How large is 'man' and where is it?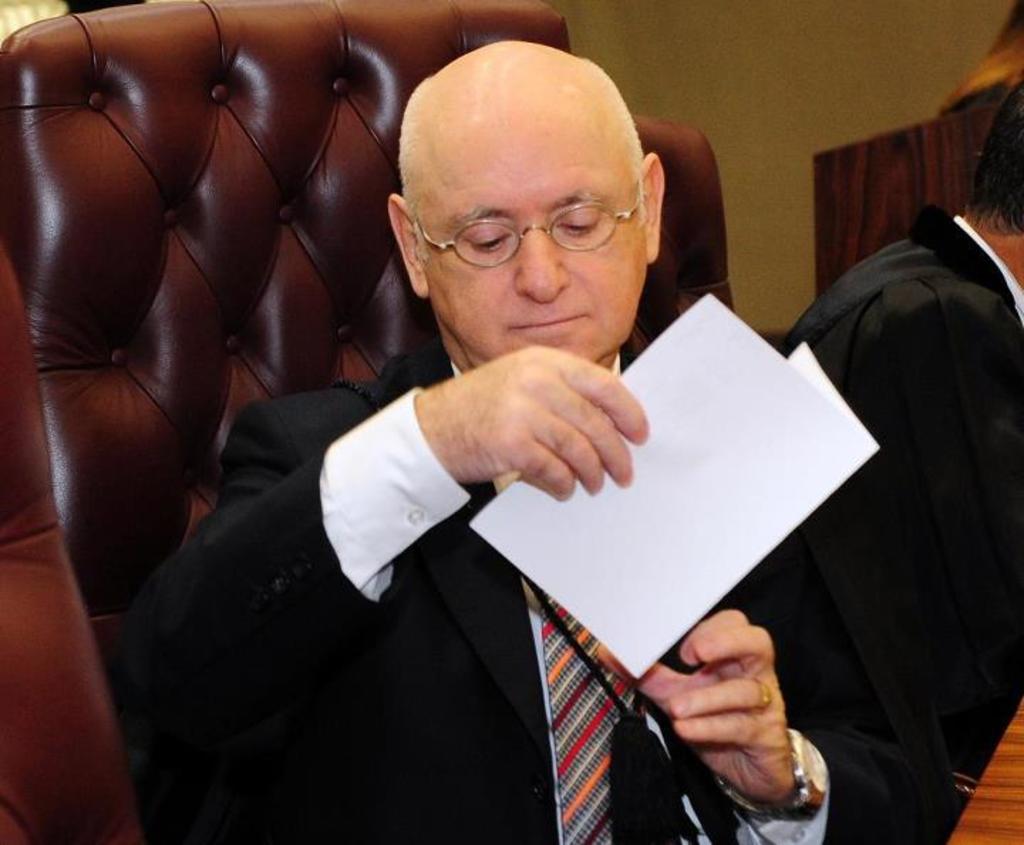
Bounding box: bbox(137, 31, 788, 844).
